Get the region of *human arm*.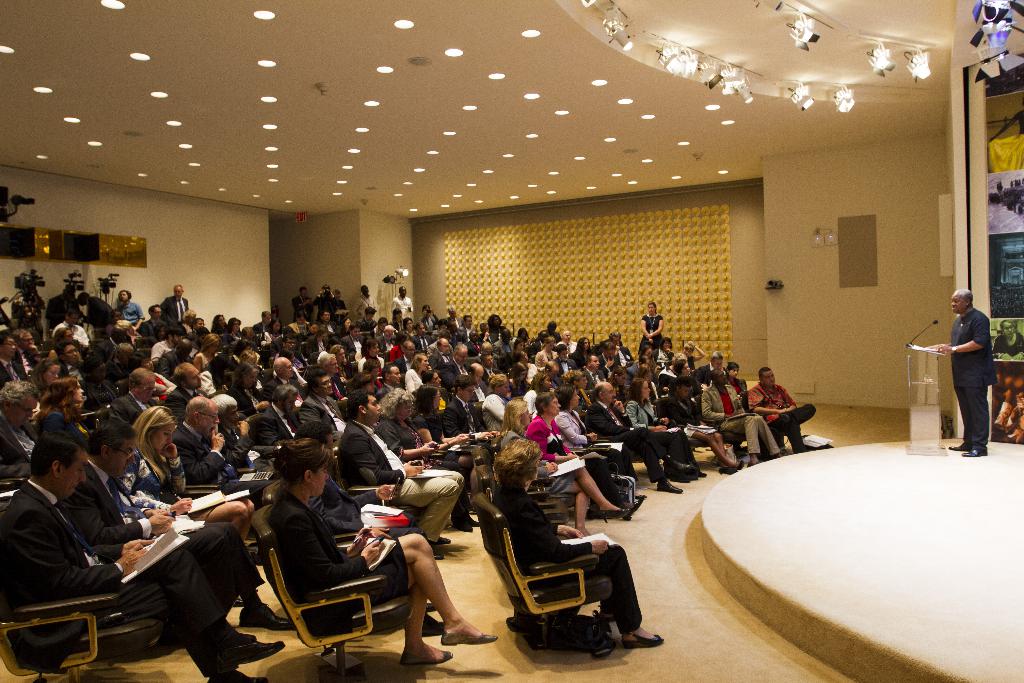
47,350,56,356.
